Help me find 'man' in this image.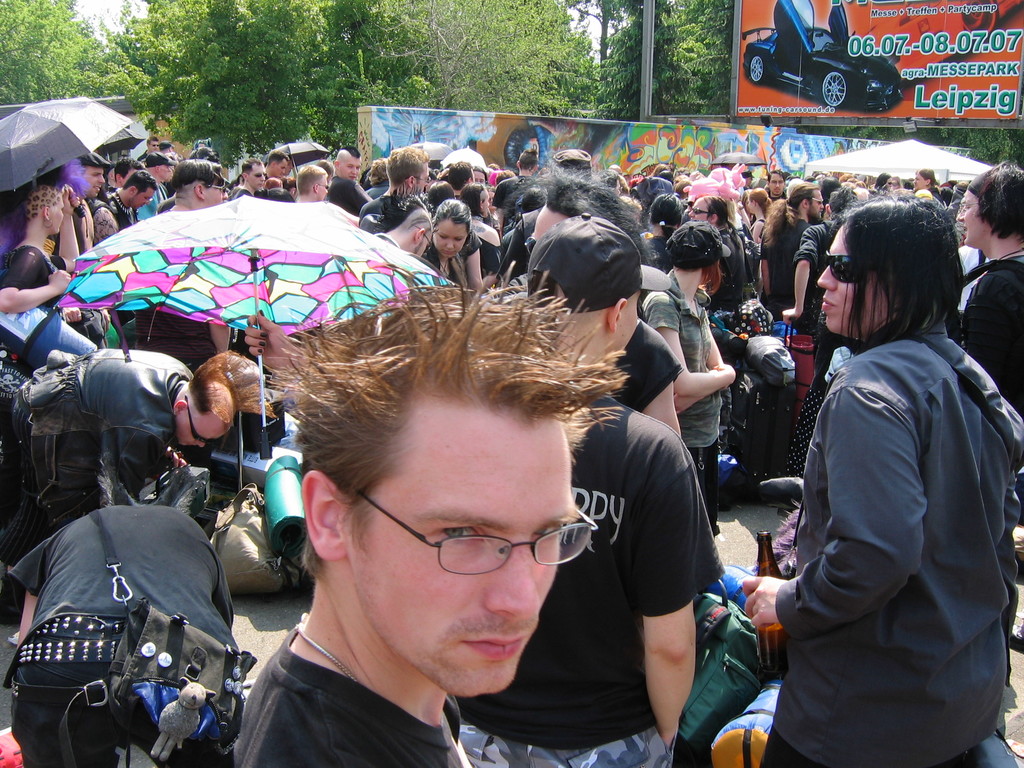
Found it: {"x1": 759, "y1": 184, "x2": 823, "y2": 307}.
